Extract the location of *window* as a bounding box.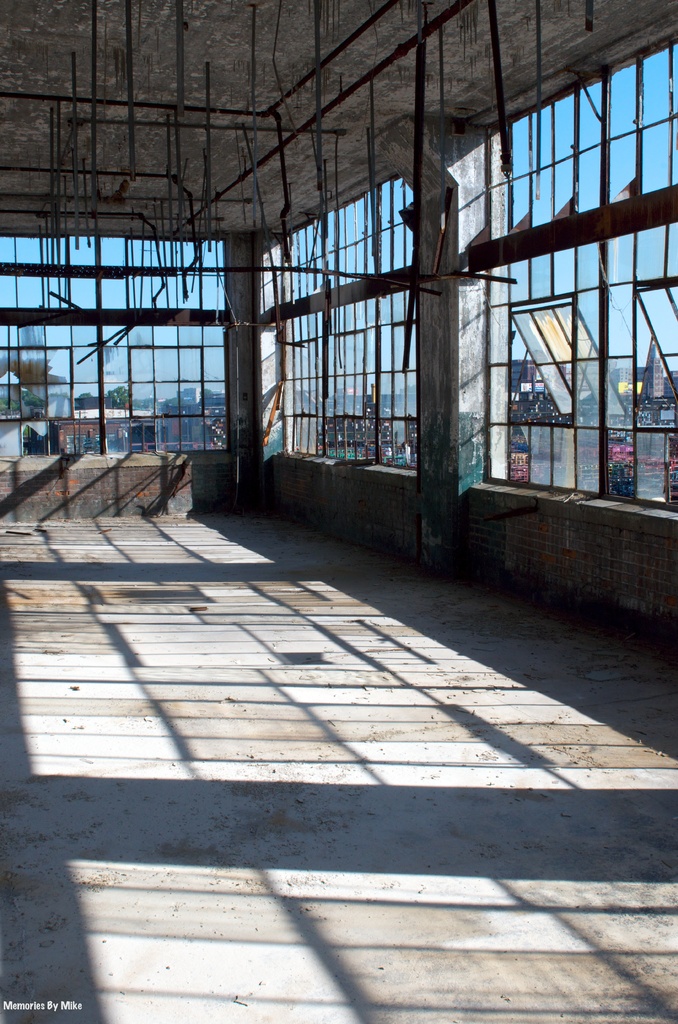
region(286, 166, 412, 468).
